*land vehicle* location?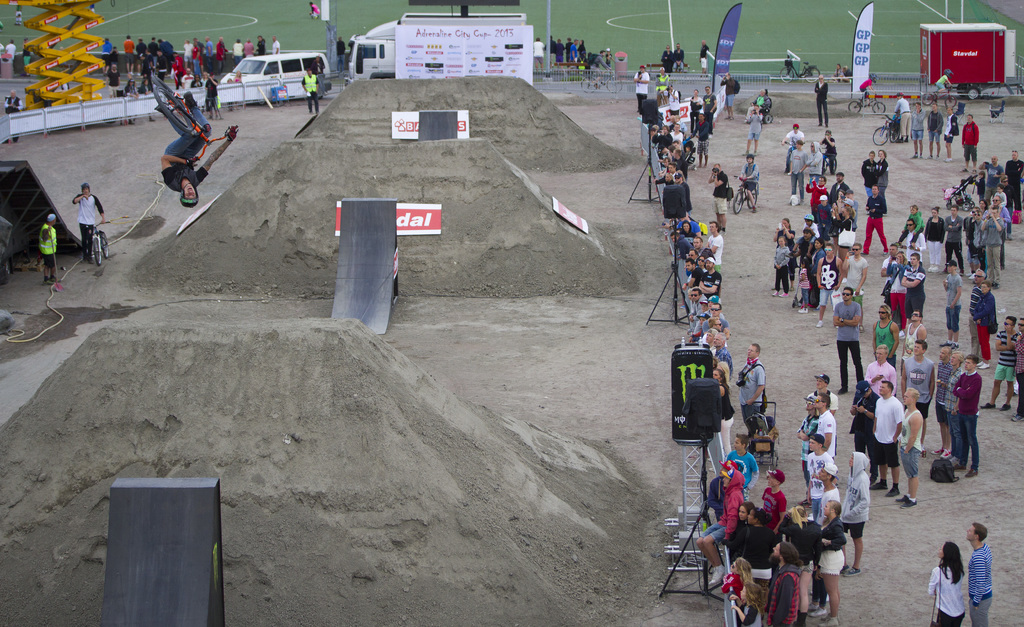
bbox=[845, 93, 886, 116]
